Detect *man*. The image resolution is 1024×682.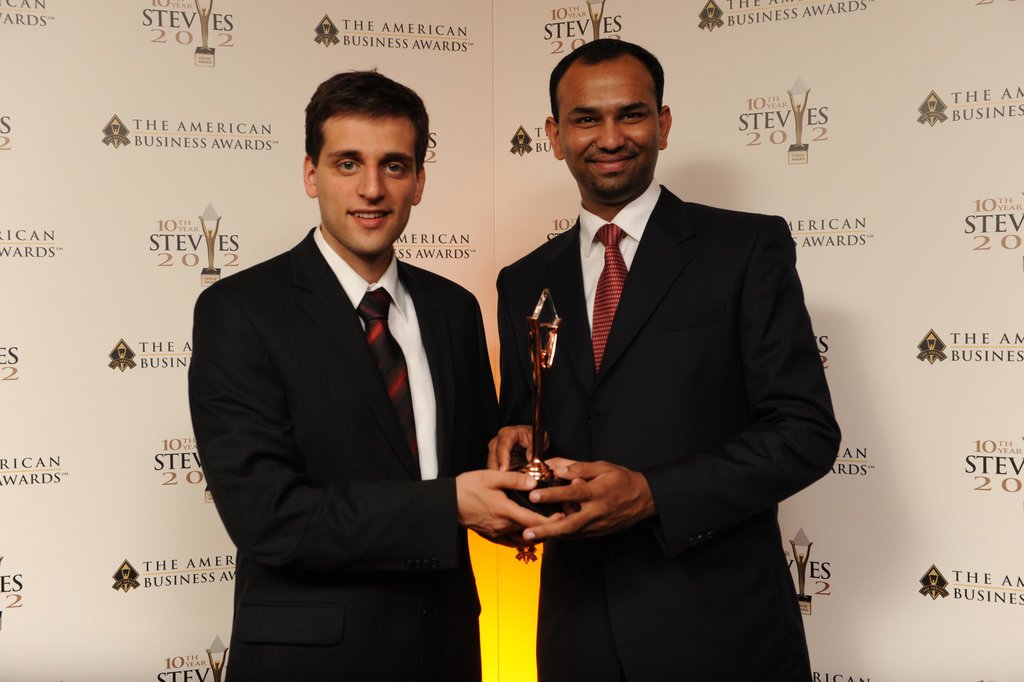
(187,65,567,681).
